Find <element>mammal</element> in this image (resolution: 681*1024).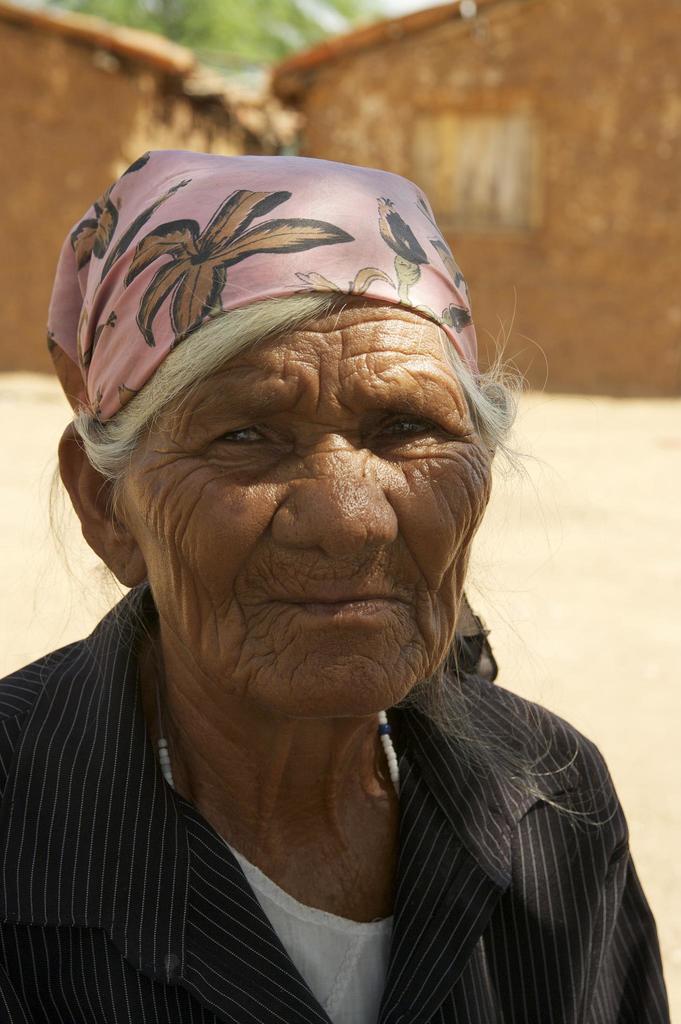
bbox(0, 192, 652, 947).
